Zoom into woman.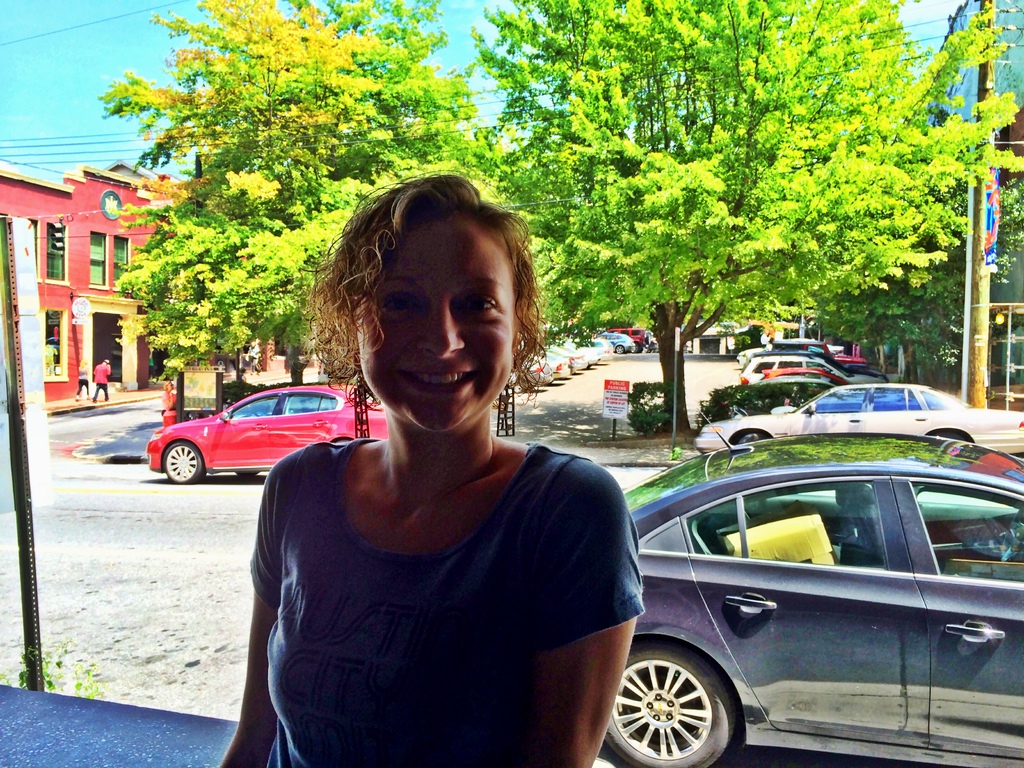
Zoom target: bbox=[225, 170, 641, 767].
